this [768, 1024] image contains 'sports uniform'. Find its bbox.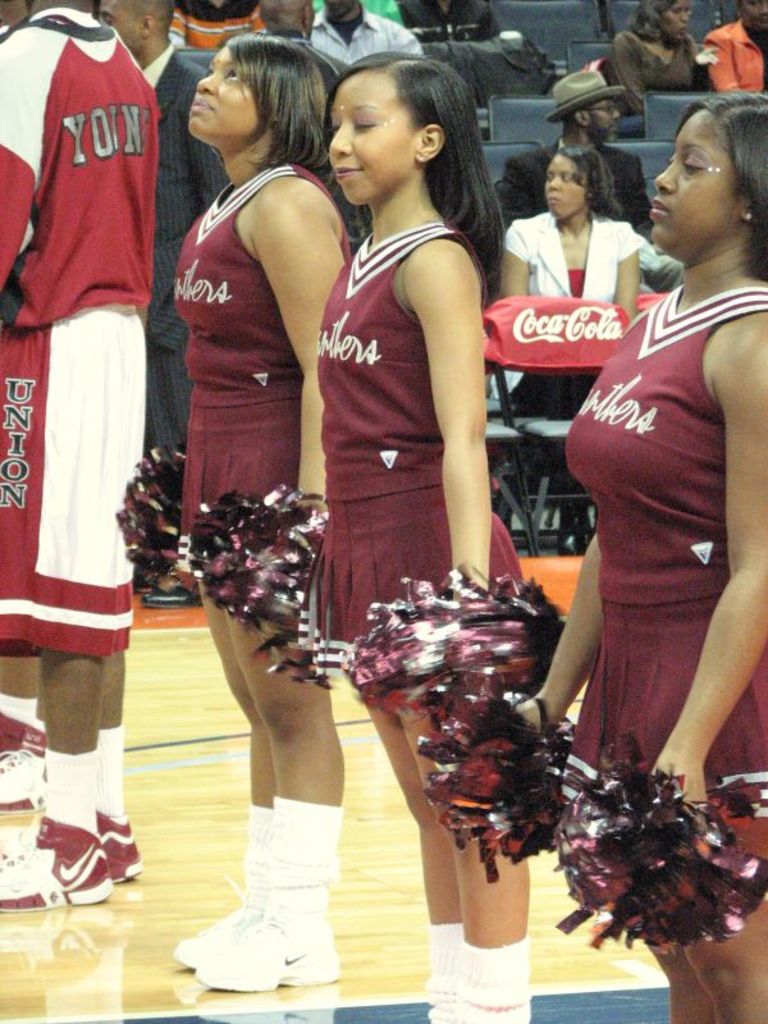
{"left": 170, "top": 165, "right": 375, "bottom": 644}.
